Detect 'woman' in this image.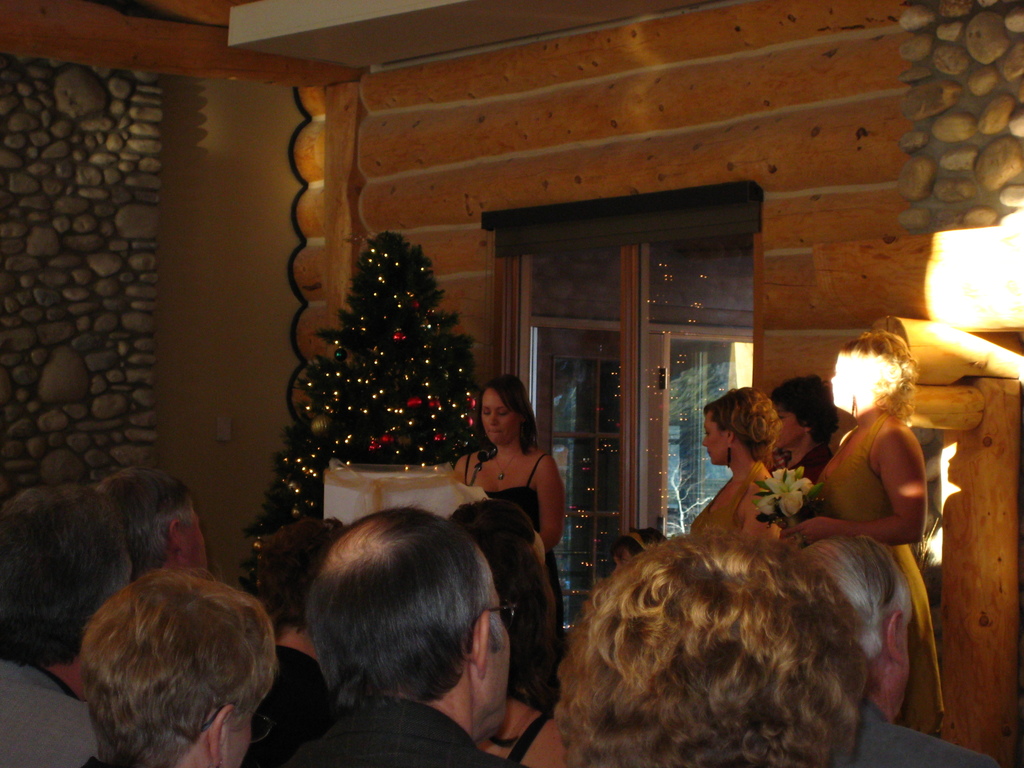
Detection: 796, 331, 953, 744.
